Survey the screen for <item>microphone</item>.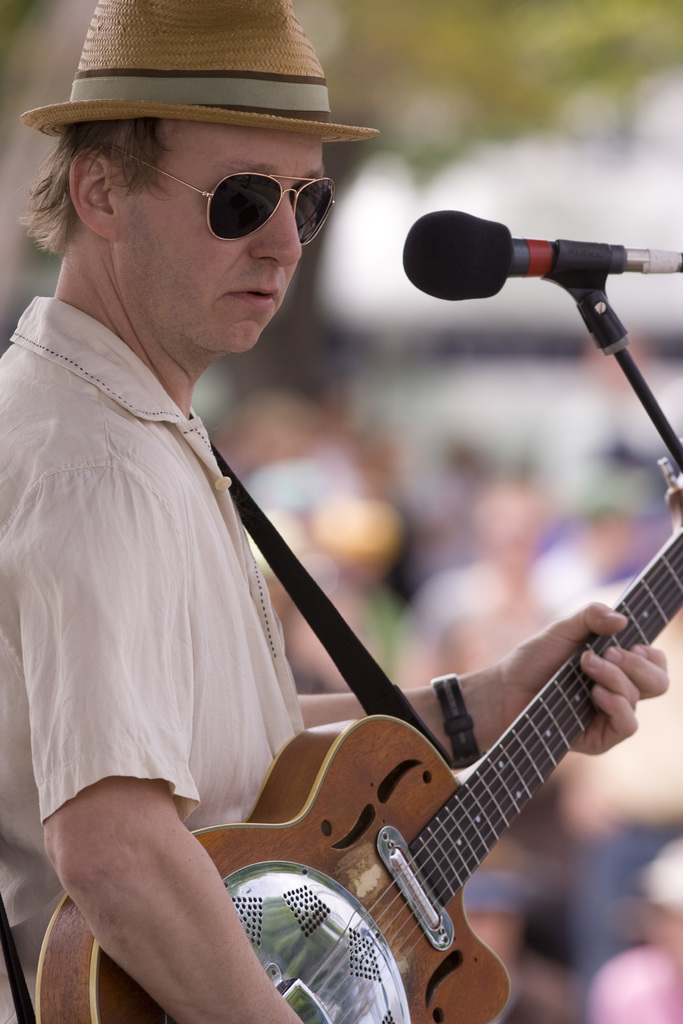
Survey found: region(387, 216, 682, 552).
